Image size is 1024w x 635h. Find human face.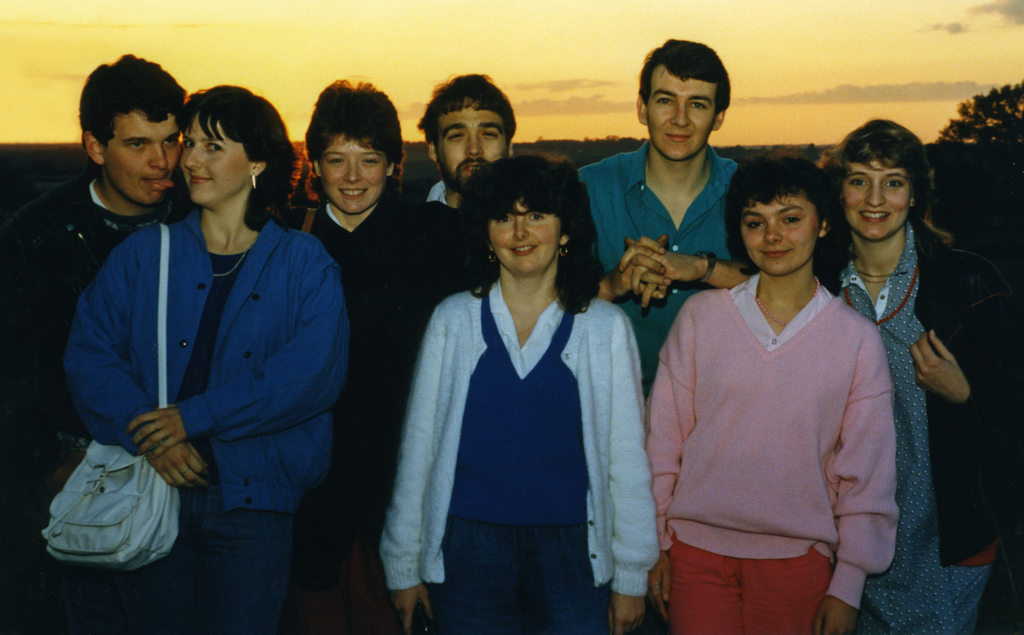
crop(851, 163, 912, 244).
